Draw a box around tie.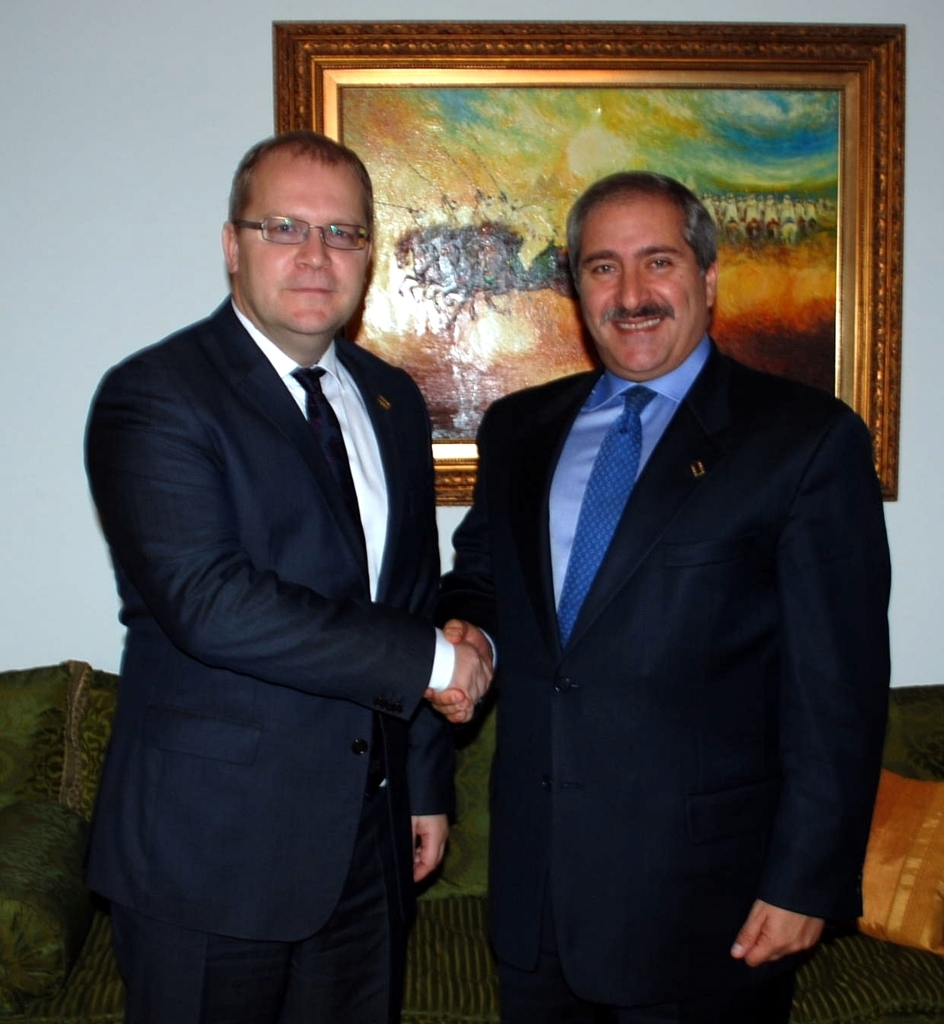
284,366,374,597.
